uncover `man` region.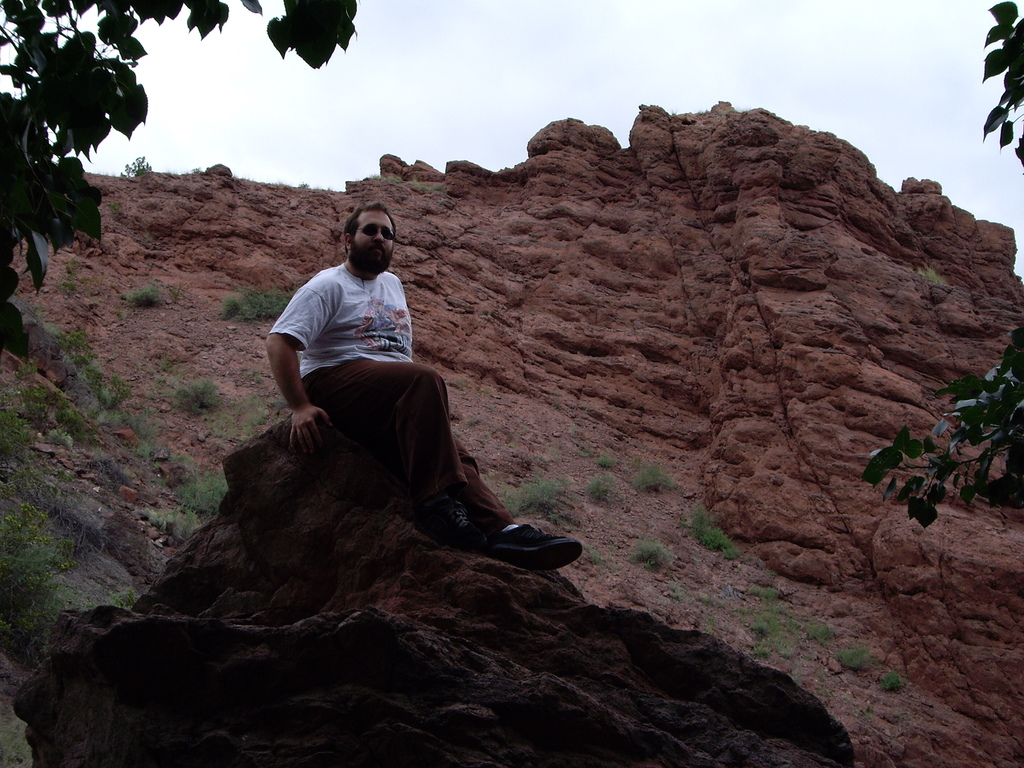
Uncovered: region(244, 198, 516, 555).
